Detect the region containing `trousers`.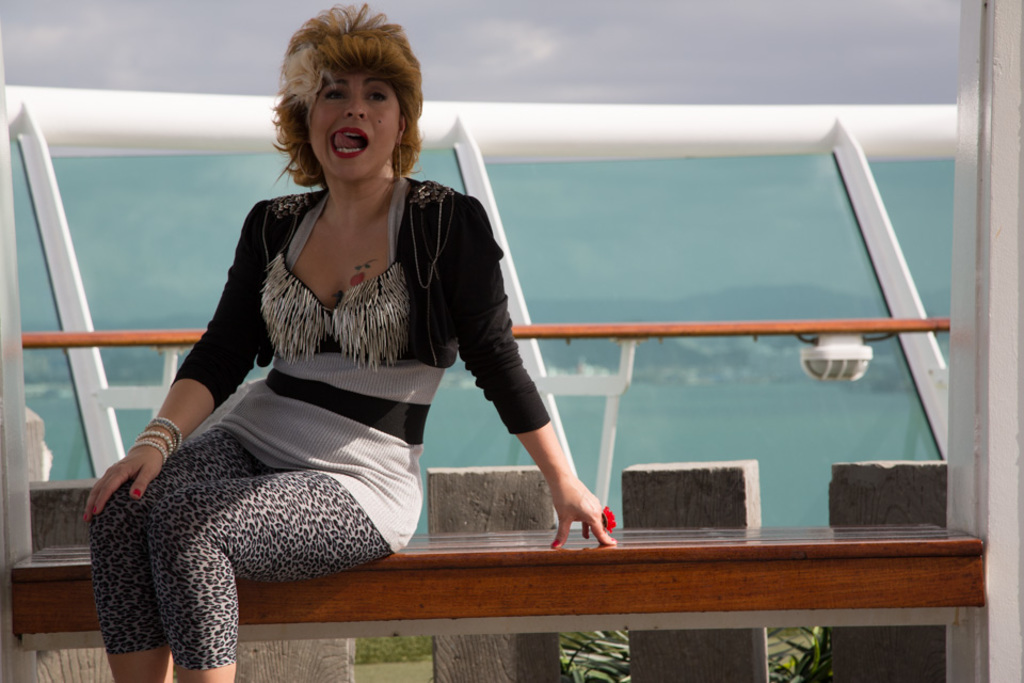
box=[95, 422, 388, 669].
